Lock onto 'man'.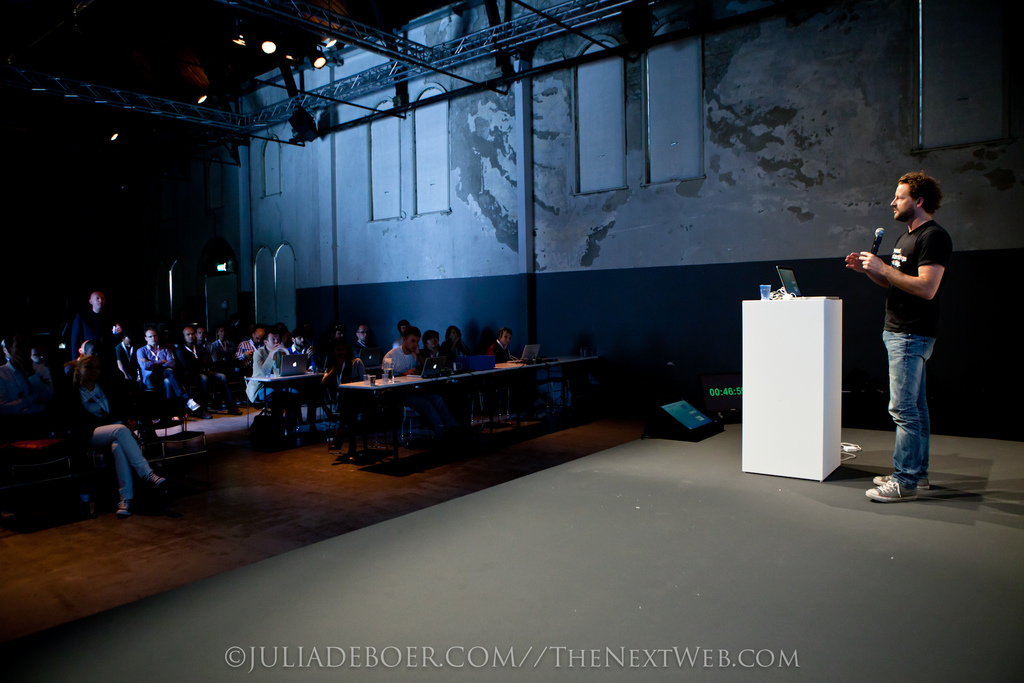
Locked: (29,337,53,365).
